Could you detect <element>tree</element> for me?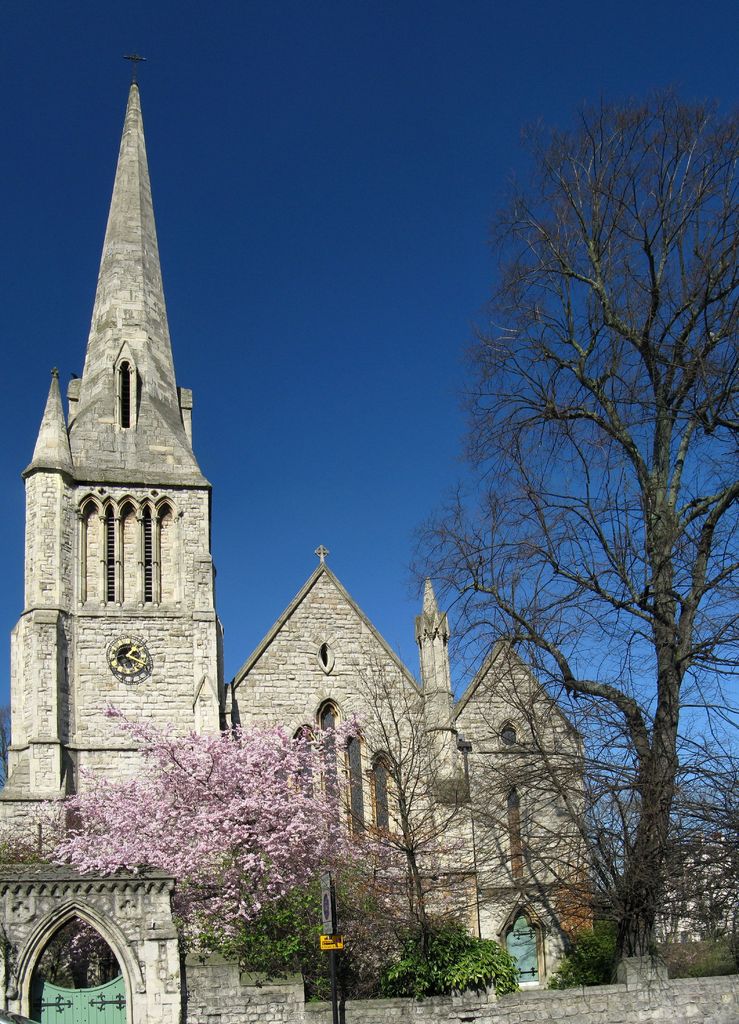
Detection result: (left=48, top=699, right=343, bottom=965).
